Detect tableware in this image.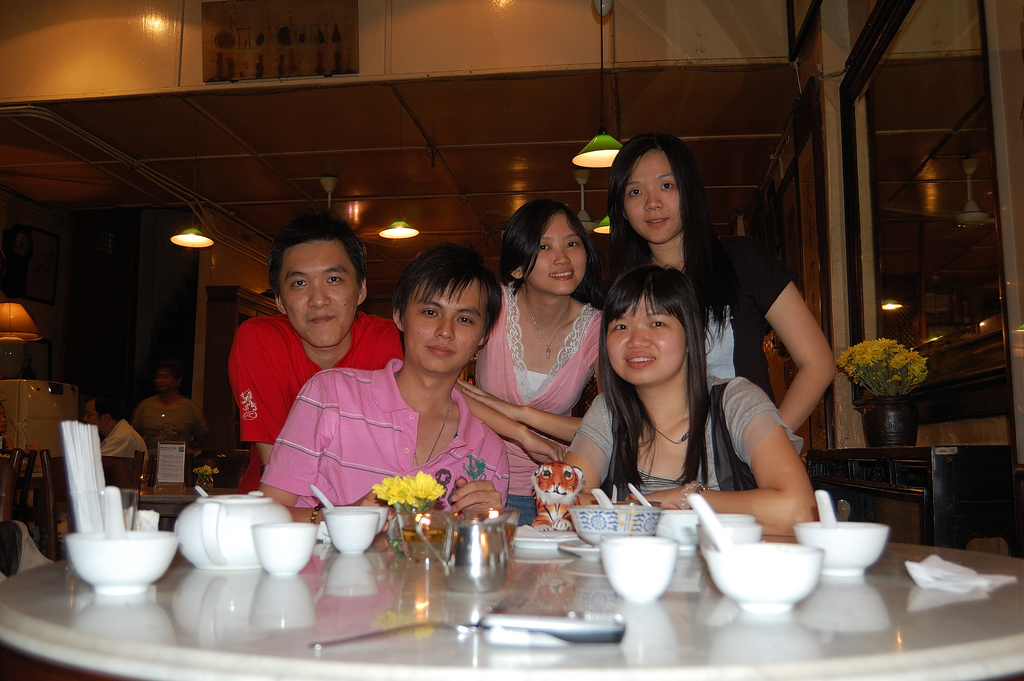
Detection: select_region(67, 529, 178, 596).
